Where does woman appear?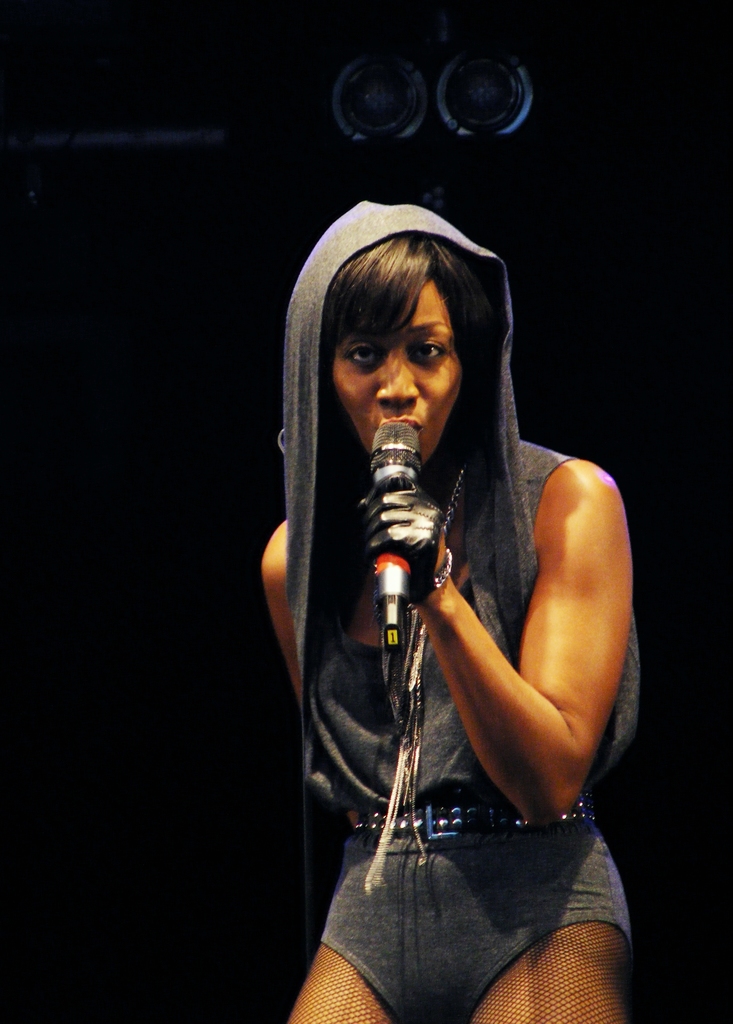
Appears at [241,124,648,1023].
